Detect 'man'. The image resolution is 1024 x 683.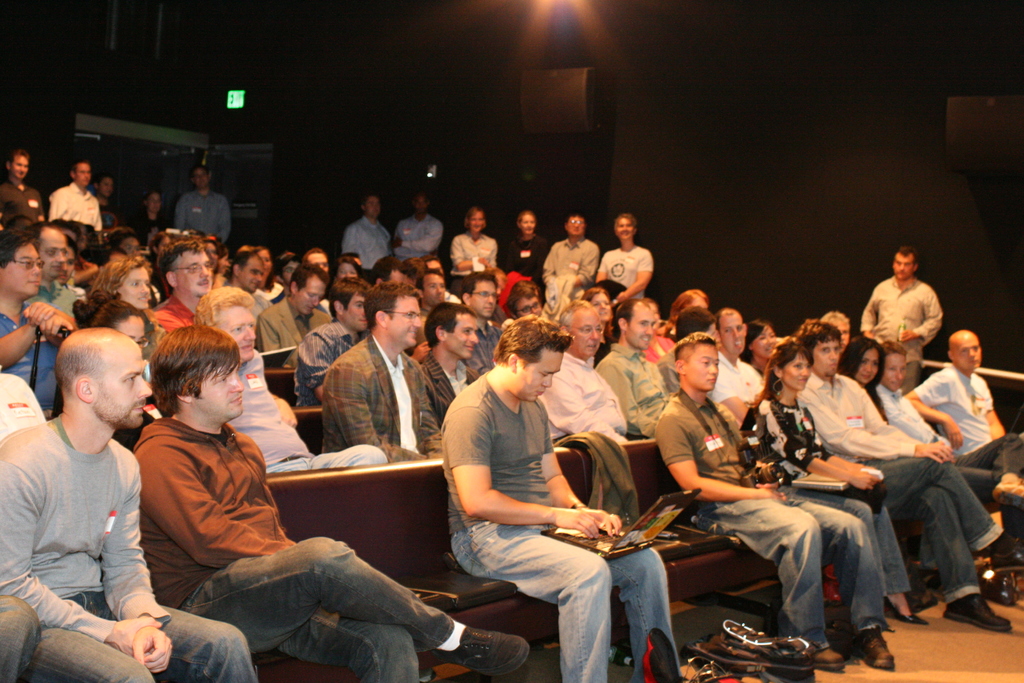
[left=392, top=195, right=443, bottom=268].
